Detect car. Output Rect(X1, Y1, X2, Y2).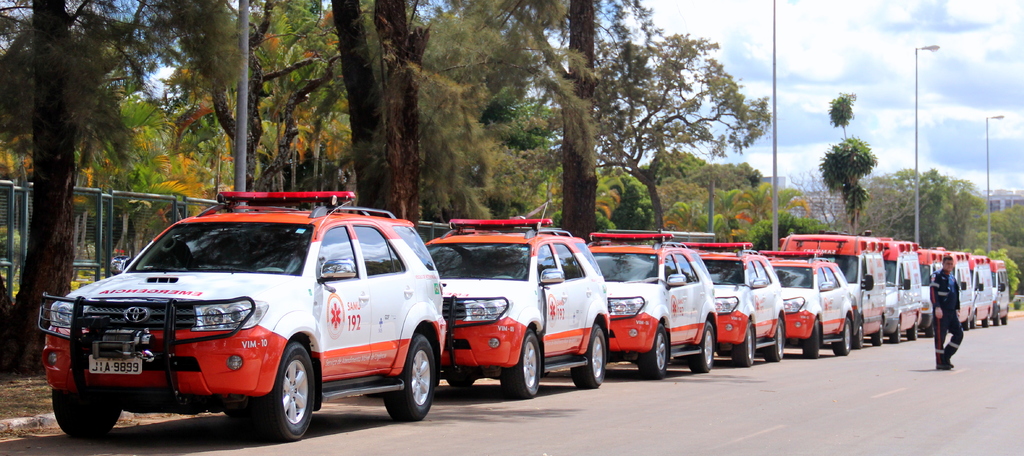
Rect(680, 241, 784, 361).
